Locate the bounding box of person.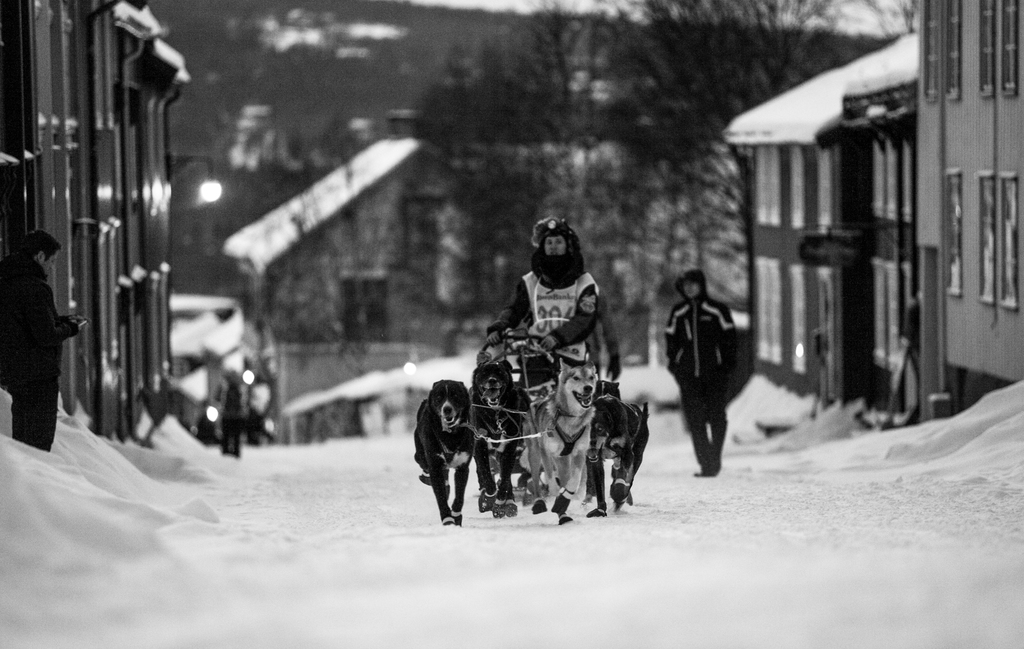
Bounding box: left=664, top=268, right=740, bottom=478.
